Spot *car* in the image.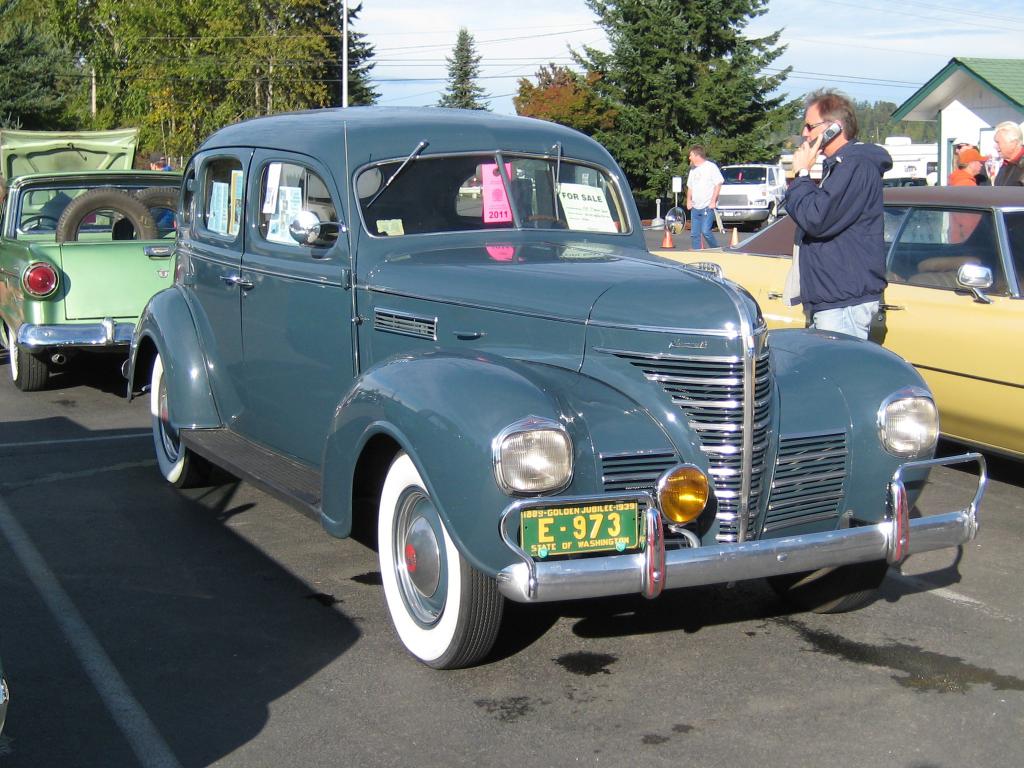
*car* found at region(884, 173, 941, 242).
